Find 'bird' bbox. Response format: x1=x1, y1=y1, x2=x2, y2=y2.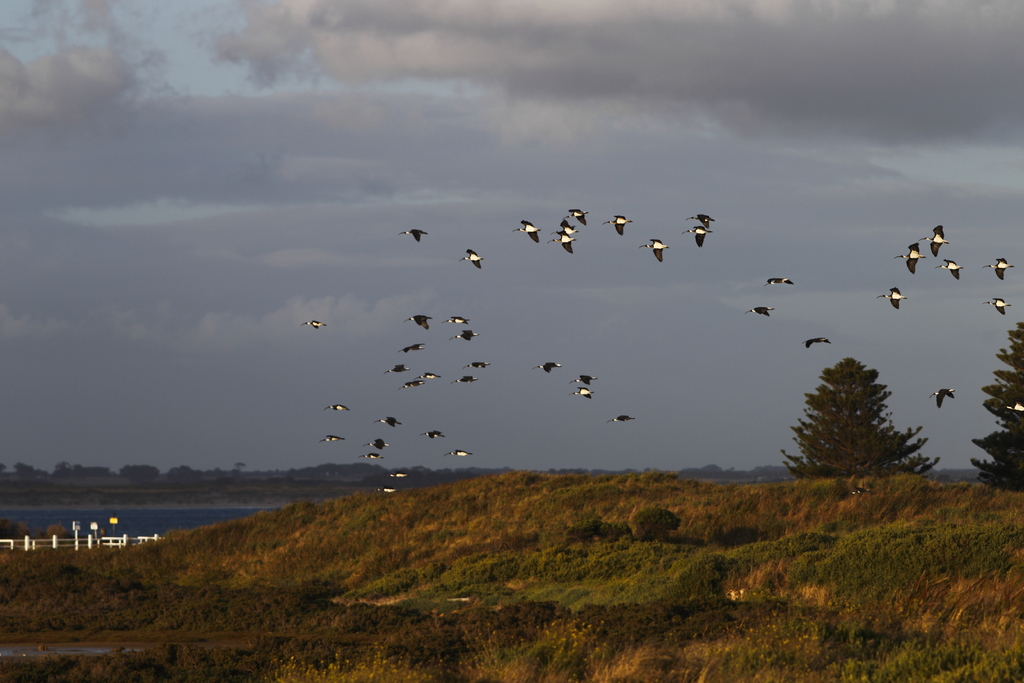
x1=569, y1=204, x2=588, y2=224.
